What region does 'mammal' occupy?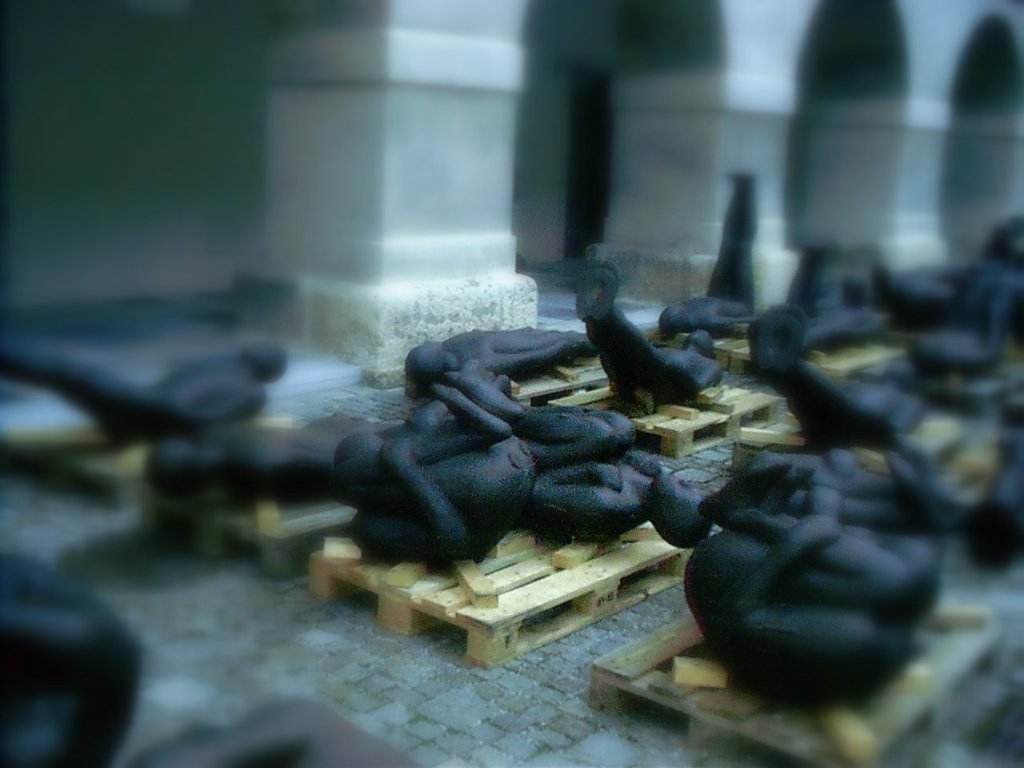
752,294,934,448.
